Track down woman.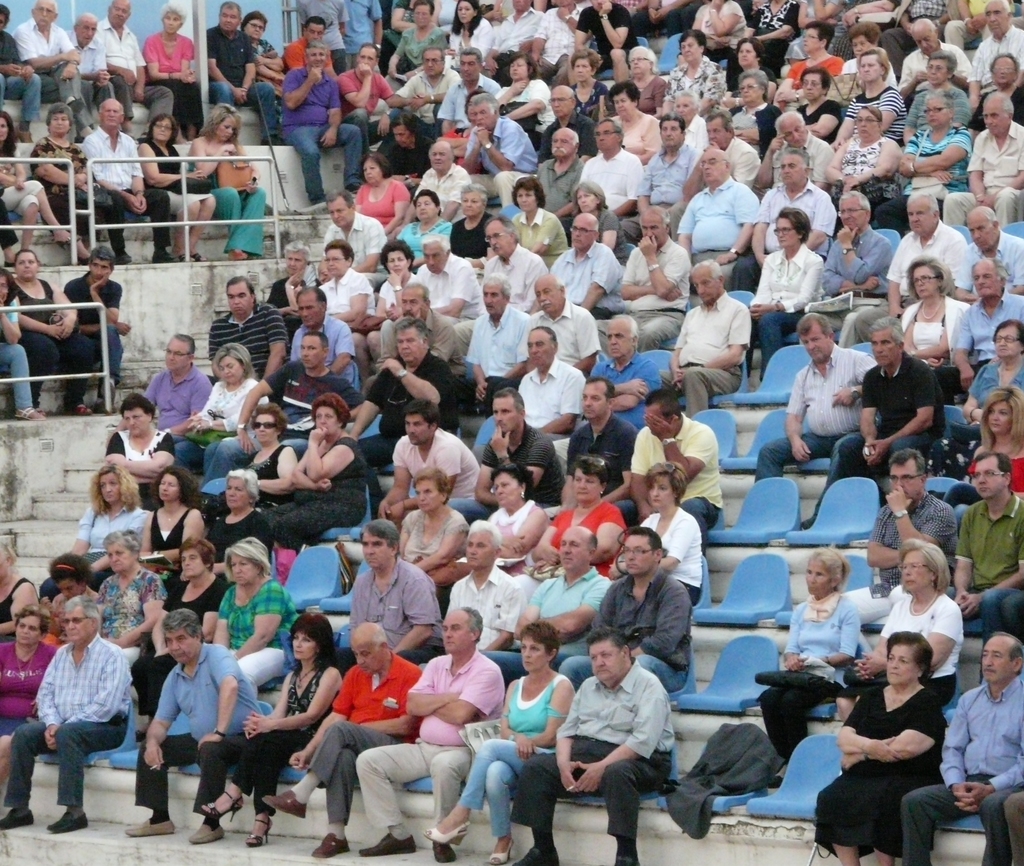
Tracked to [147,470,209,596].
